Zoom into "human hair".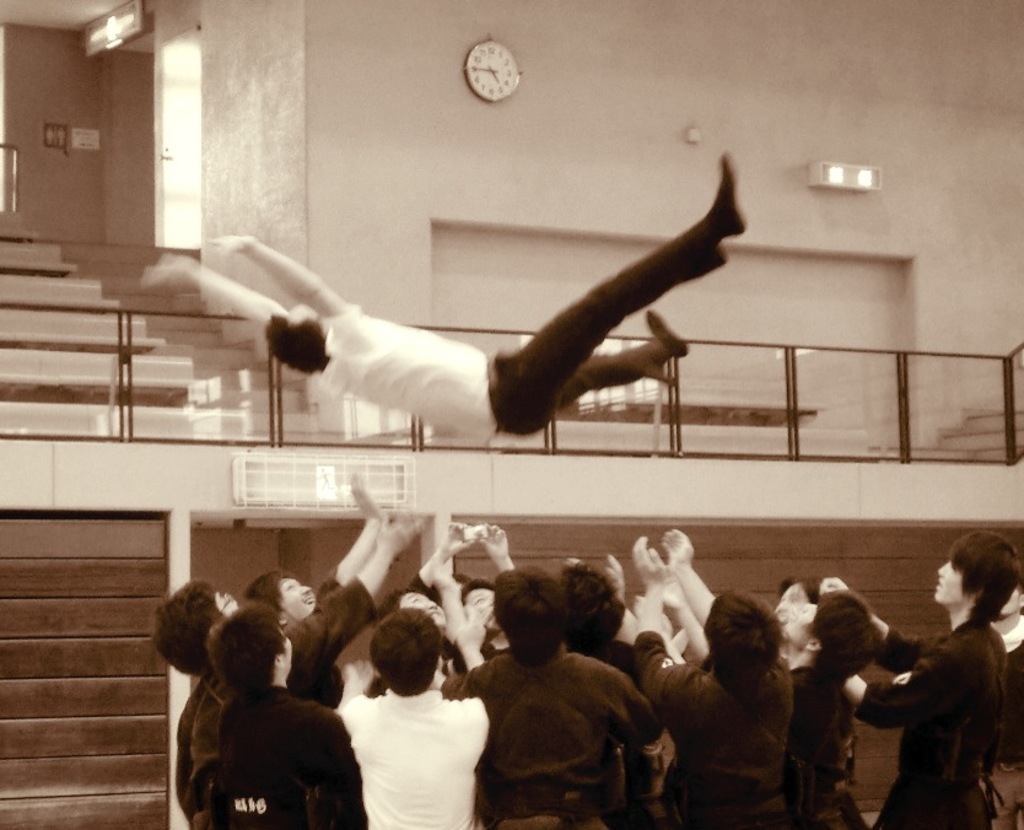
Zoom target: {"x1": 206, "y1": 598, "x2": 287, "y2": 701}.
